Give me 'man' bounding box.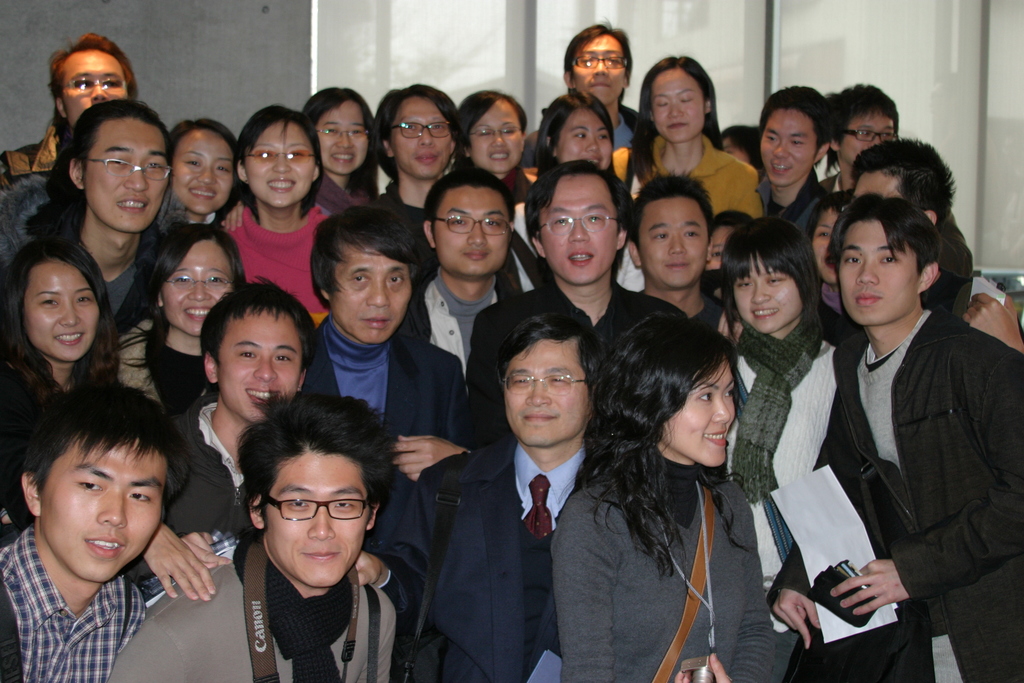
bbox=(767, 194, 1023, 682).
